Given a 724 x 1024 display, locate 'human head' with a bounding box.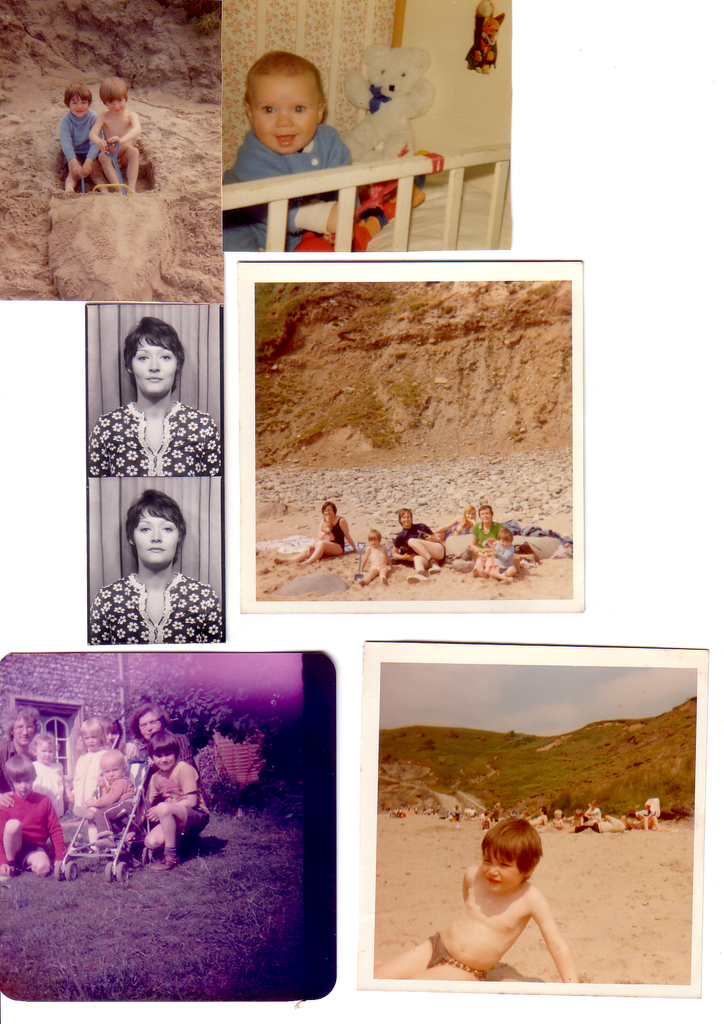
Located: 494/528/513/549.
